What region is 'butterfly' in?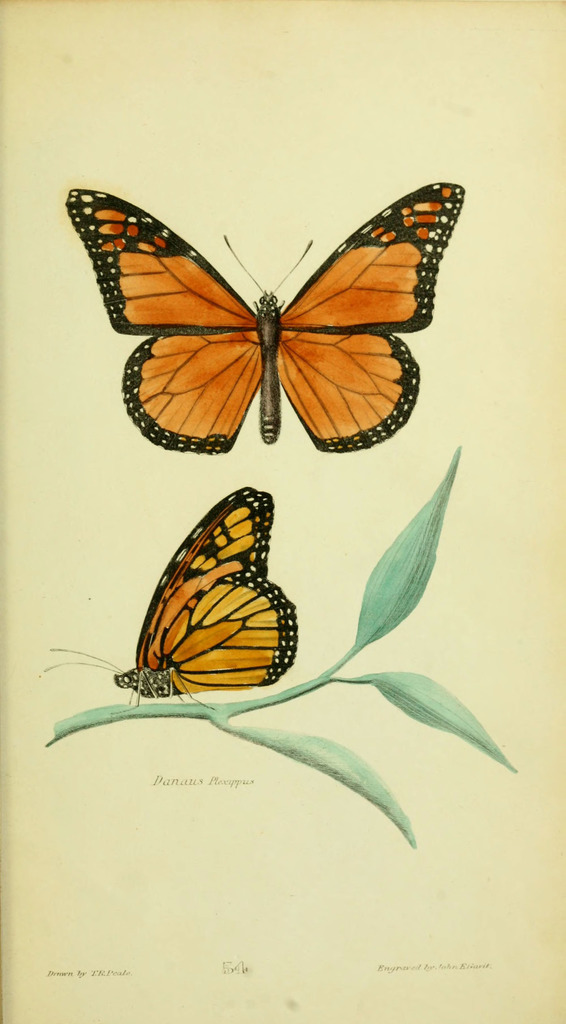
crop(34, 481, 300, 711).
